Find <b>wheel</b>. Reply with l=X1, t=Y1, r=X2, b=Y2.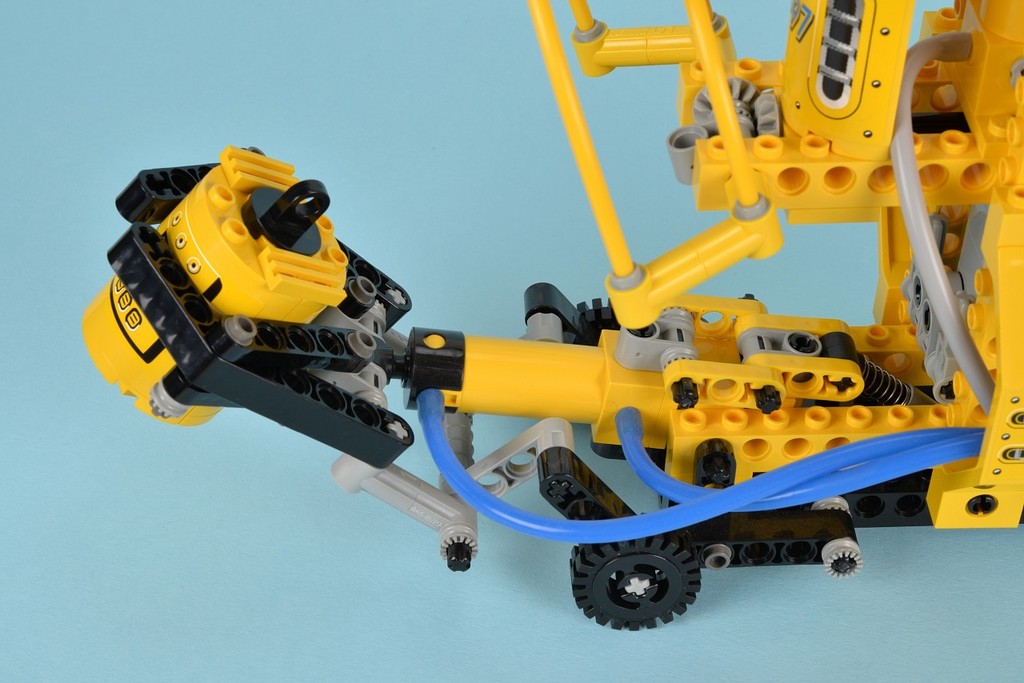
l=571, t=548, r=715, b=626.
